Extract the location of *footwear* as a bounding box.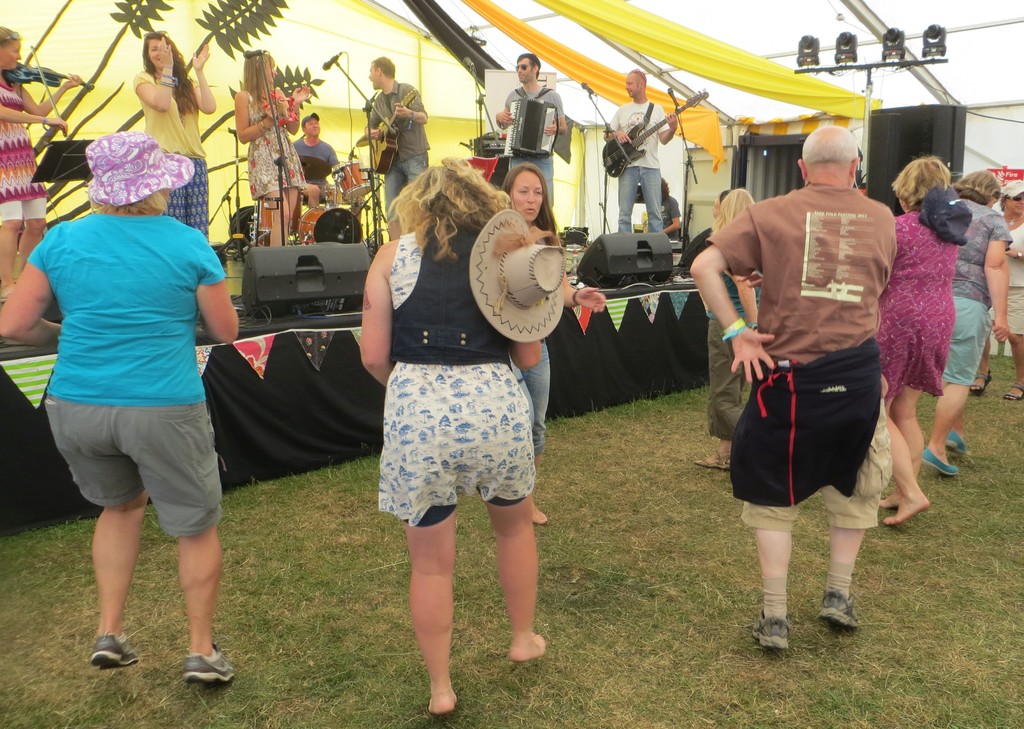
bbox=(183, 645, 239, 684).
